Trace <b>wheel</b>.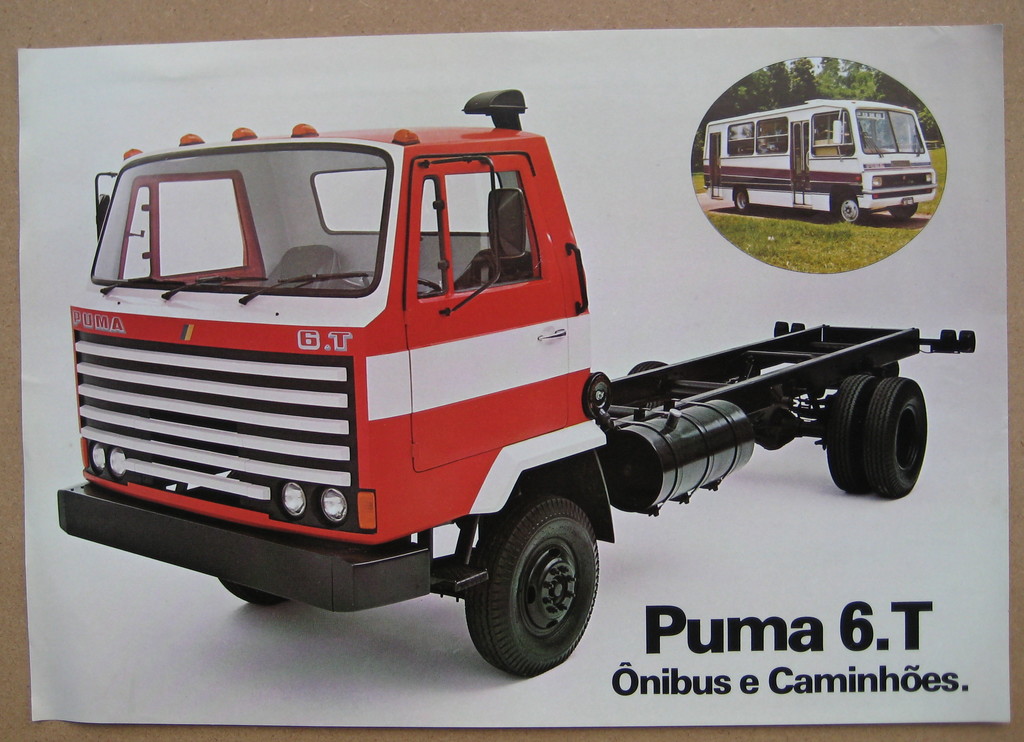
Traced to region(453, 501, 603, 672).
